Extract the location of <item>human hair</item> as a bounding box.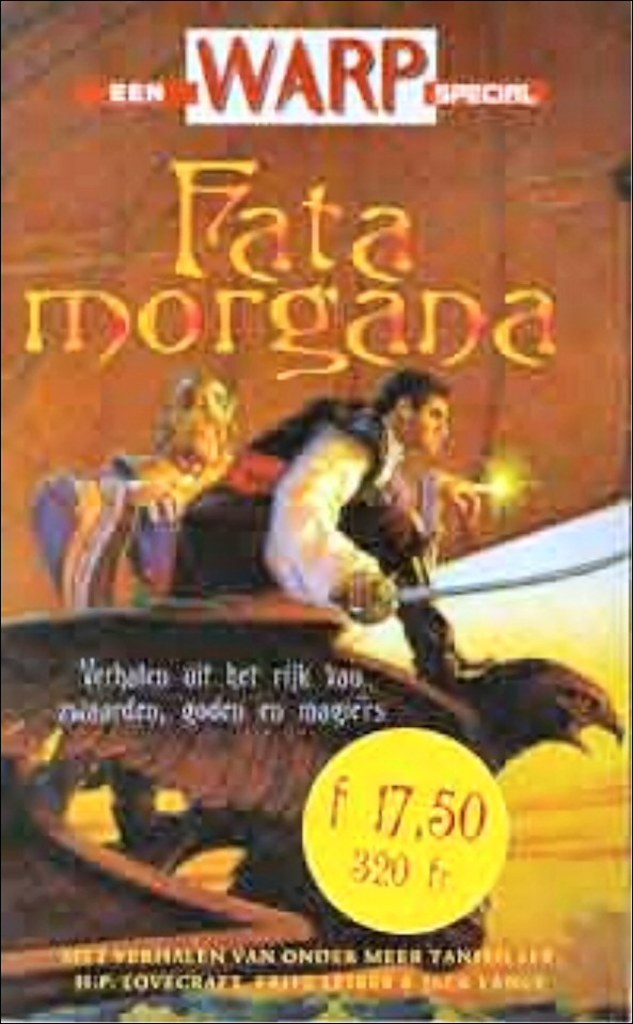
x1=373, y1=363, x2=456, y2=419.
